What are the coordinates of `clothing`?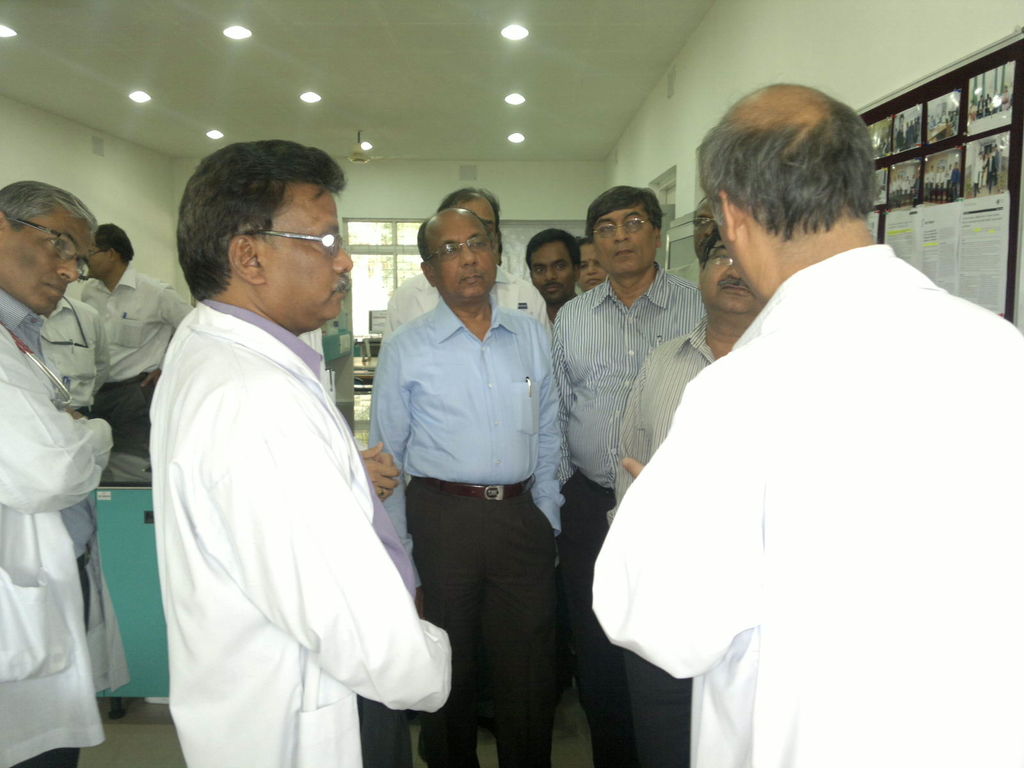
(x1=33, y1=291, x2=115, y2=412).
